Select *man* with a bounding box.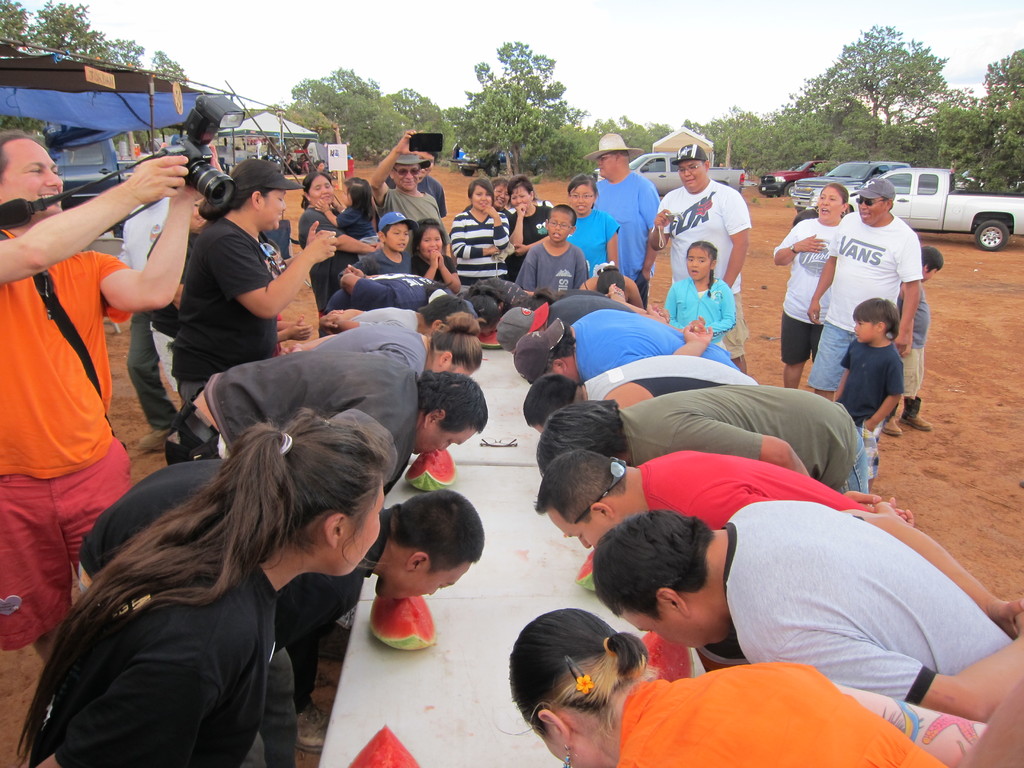
l=647, t=143, r=750, b=371.
